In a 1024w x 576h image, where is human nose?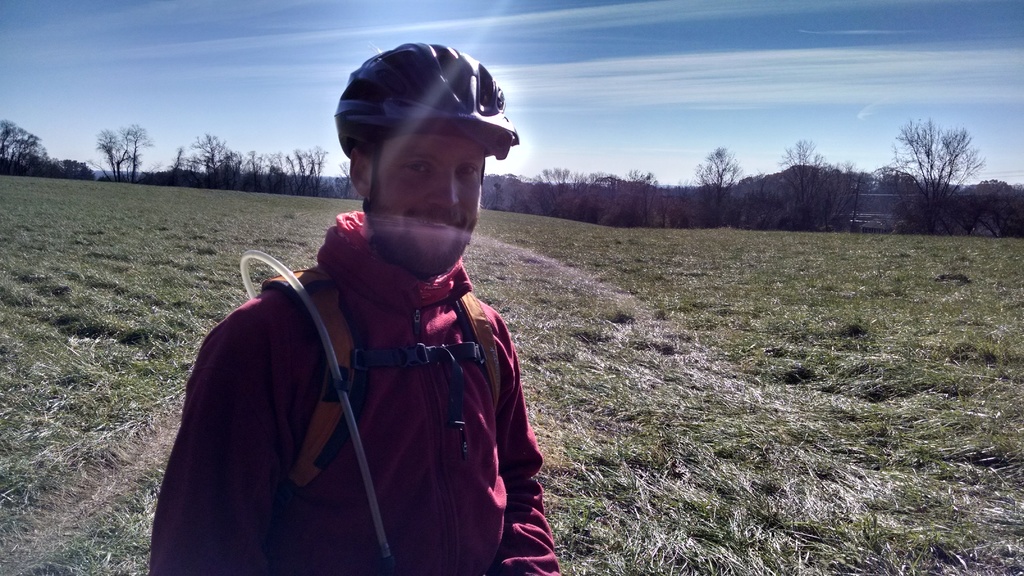
[429,169,458,207].
